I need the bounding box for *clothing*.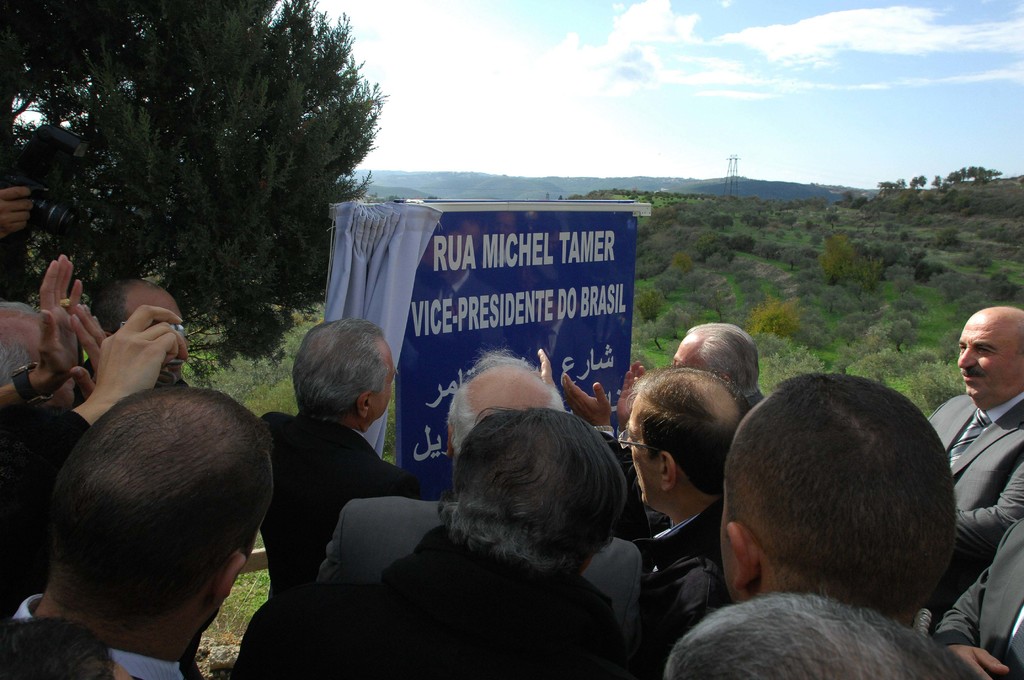
Here it is: (591,388,764,540).
